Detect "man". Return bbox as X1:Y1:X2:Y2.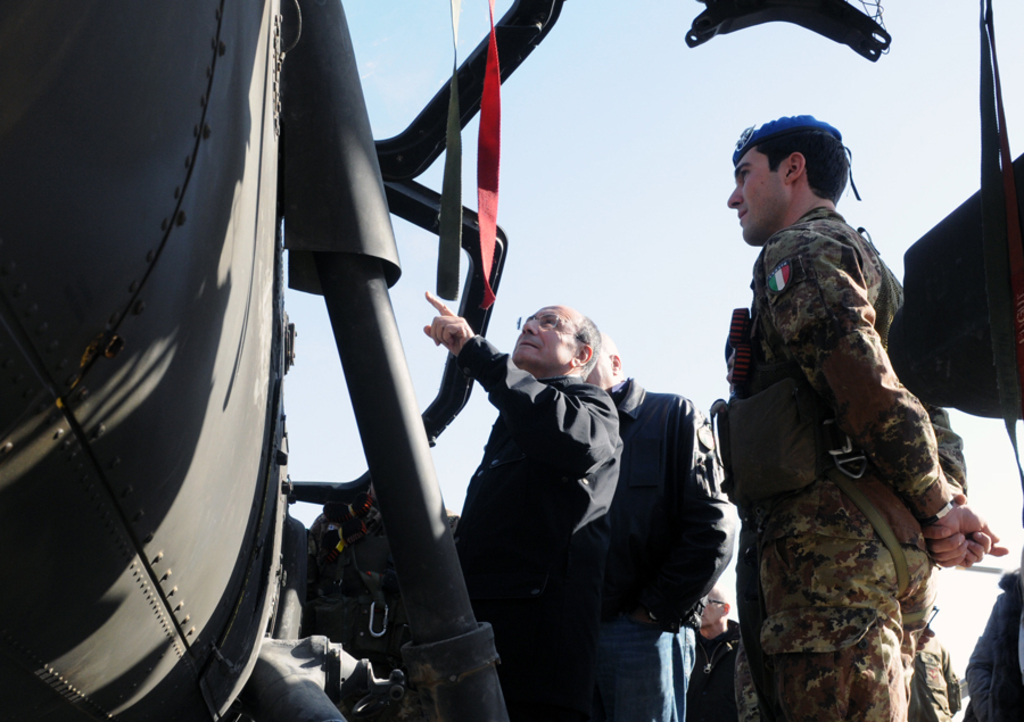
711:108:1015:720.
